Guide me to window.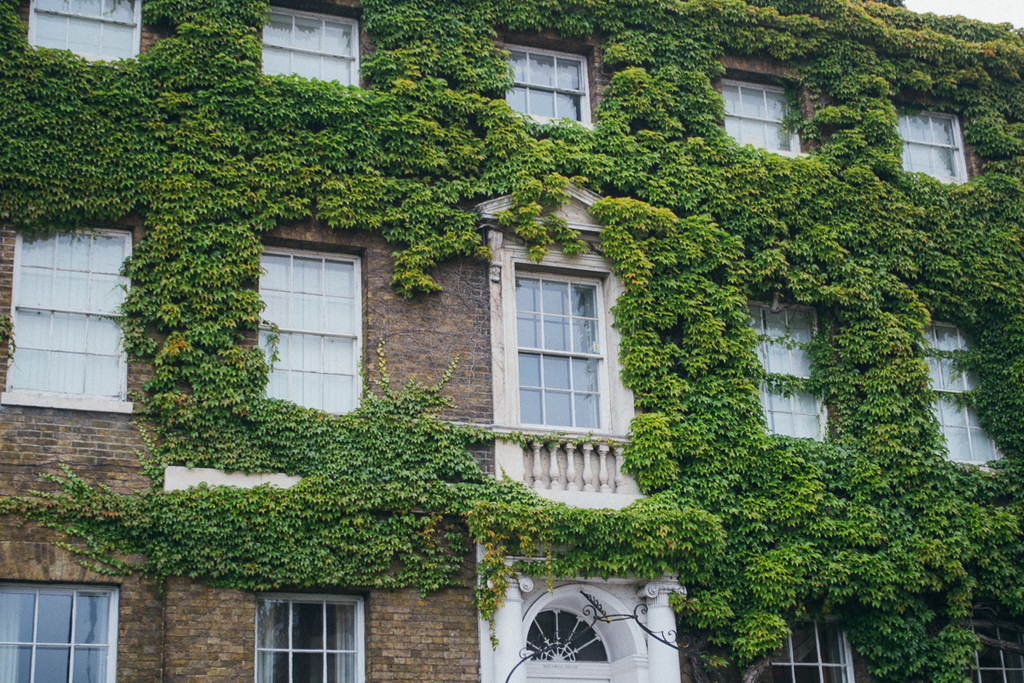
Guidance: crop(743, 299, 835, 442).
